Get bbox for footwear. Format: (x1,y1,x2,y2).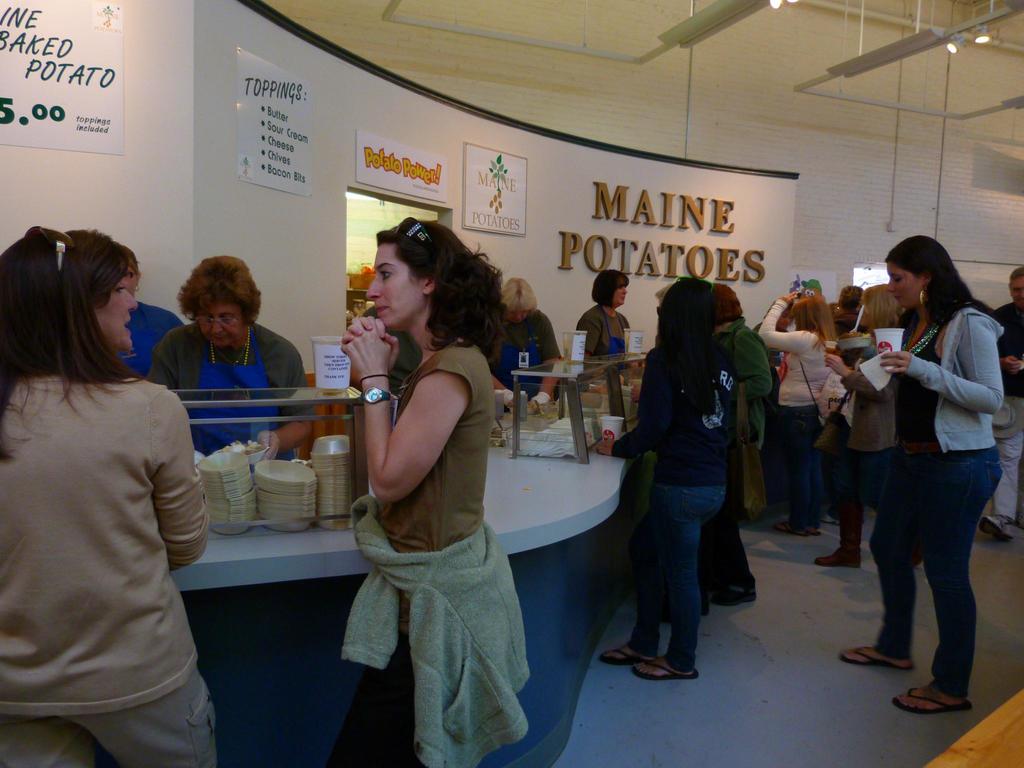
(657,588,709,618).
